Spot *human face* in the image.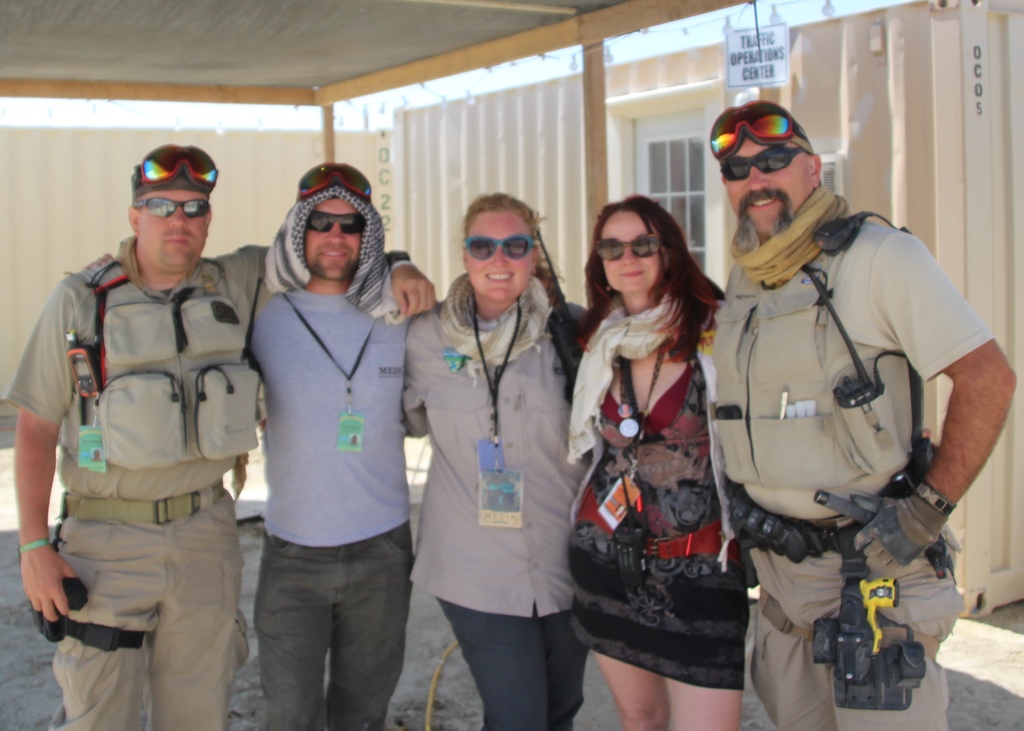
*human face* found at [left=723, top=135, right=810, bottom=232].
